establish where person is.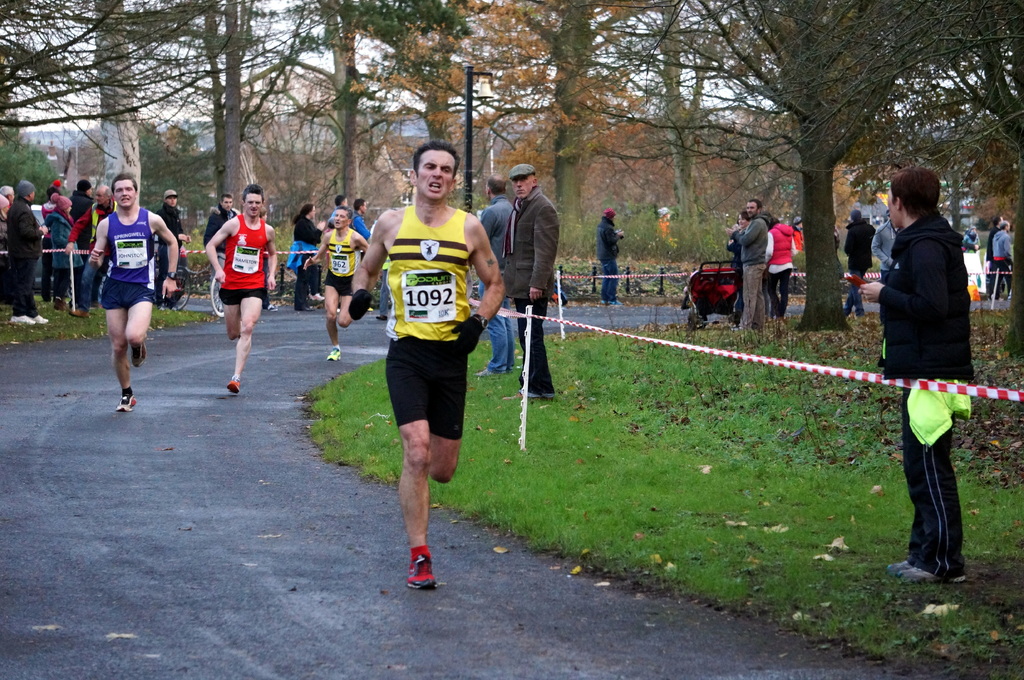
Established at pyautogui.locateOnScreen(845, 209, 878, 320).
